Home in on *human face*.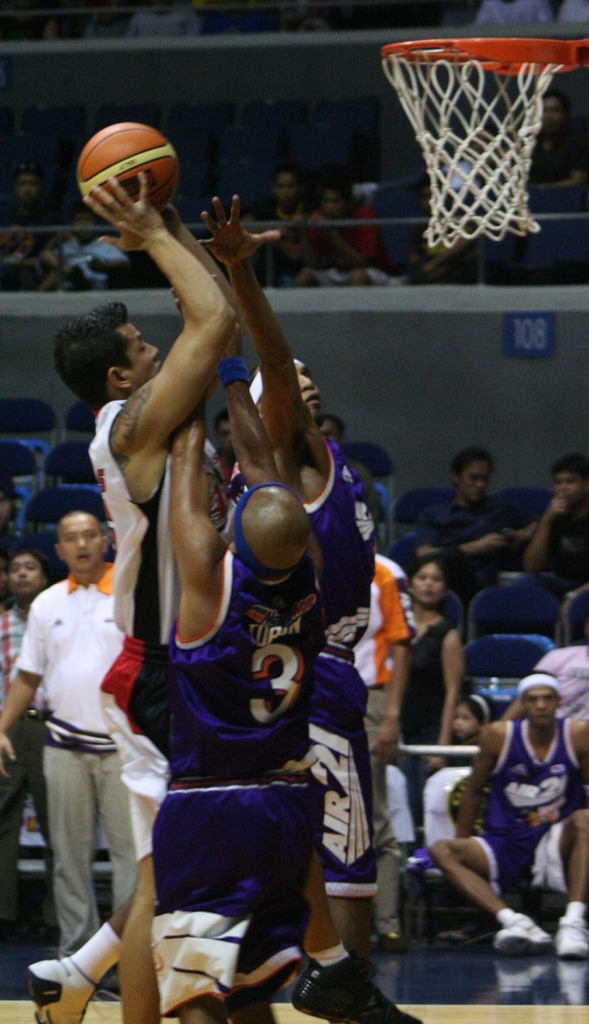
Homed in at x1=59 y1=518 x2=99 y2=569.
